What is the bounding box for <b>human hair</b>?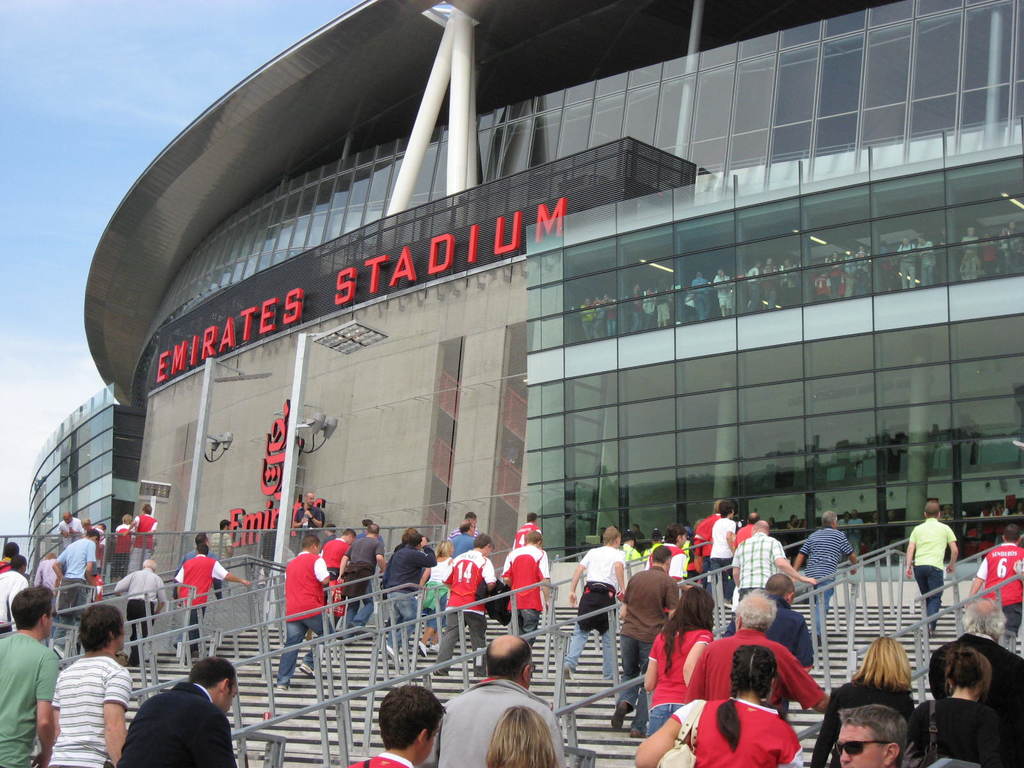
[220, 519, 230, 531].
